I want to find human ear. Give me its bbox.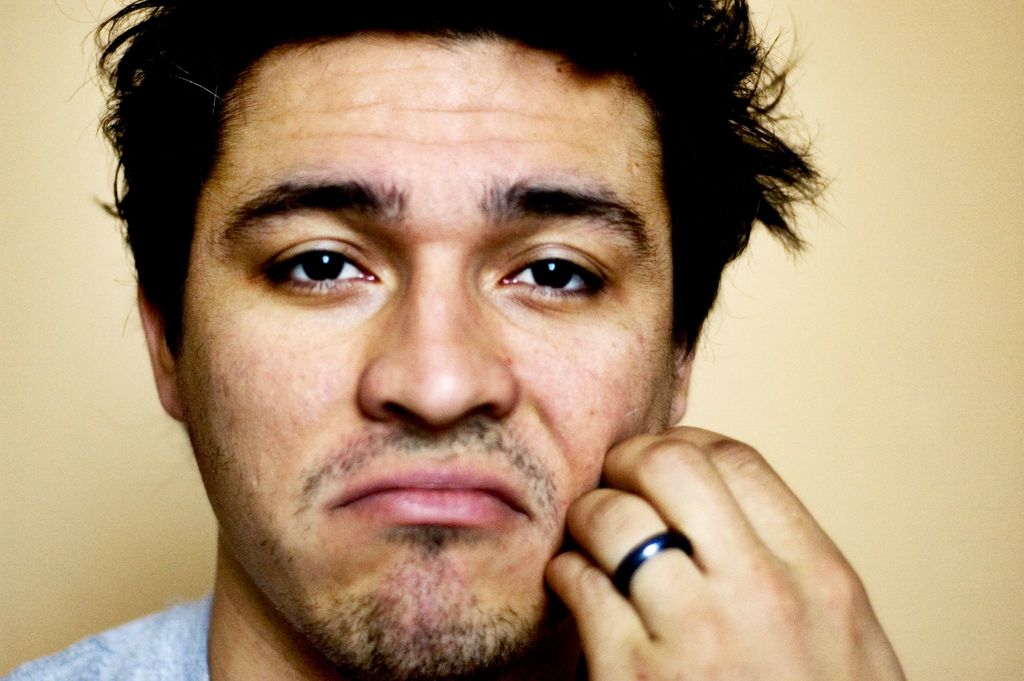
pyautogui.locateOnScreen(136, 275, 185, 418).
